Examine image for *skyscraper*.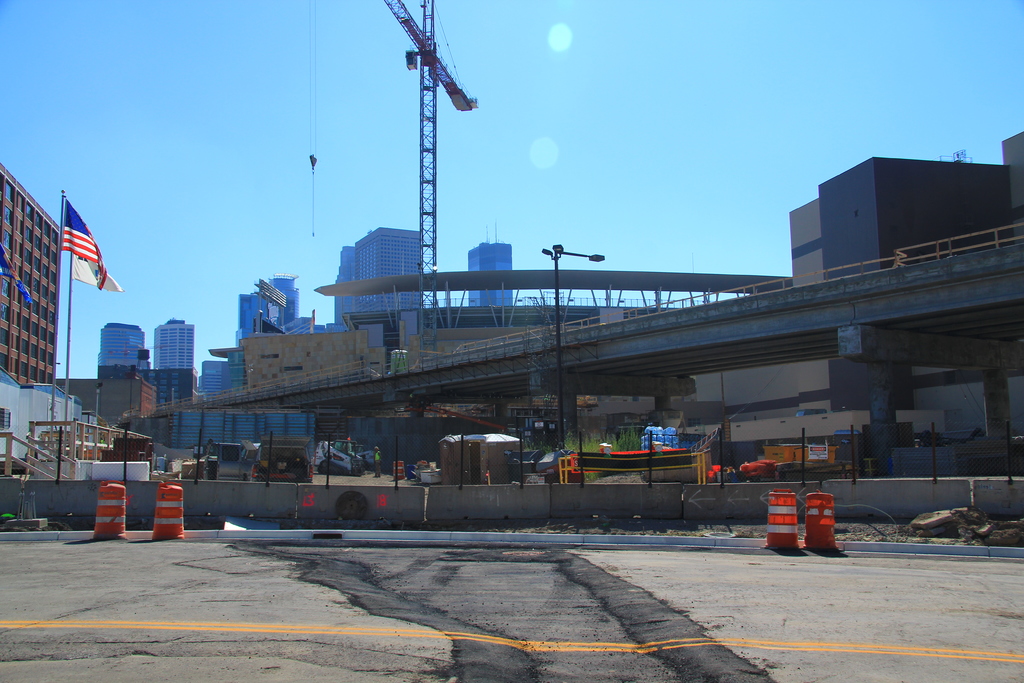
Examination result: 0 166 74 386.
